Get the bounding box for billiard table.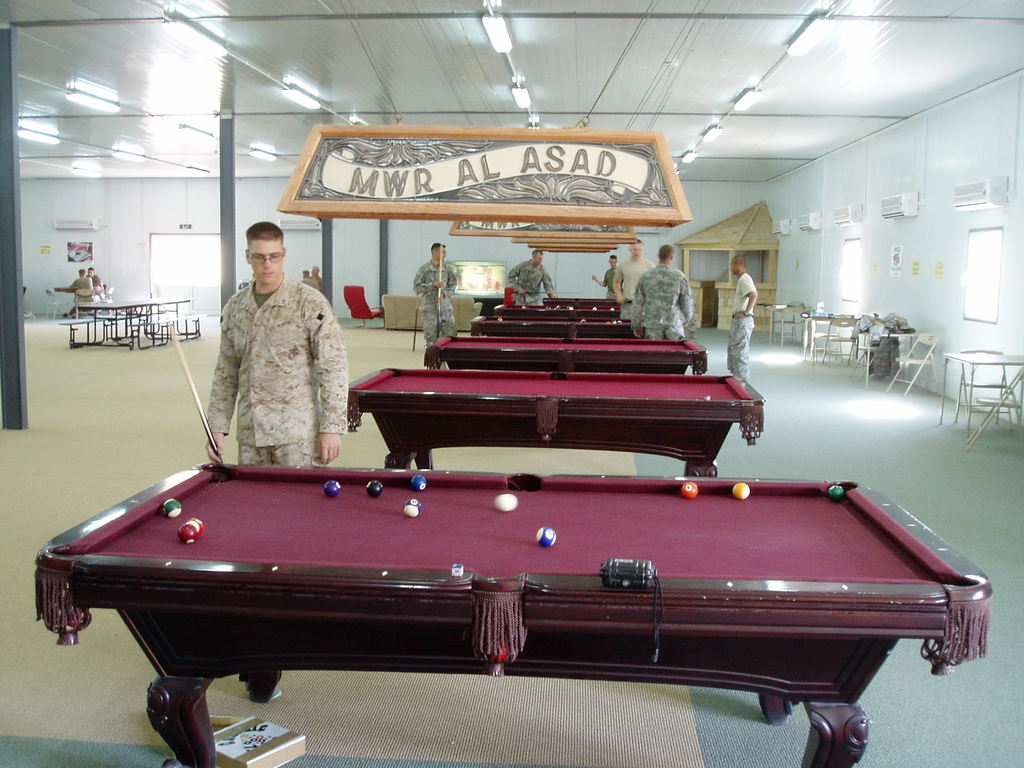
(left=424, top=333, right=710, bottom=374).
